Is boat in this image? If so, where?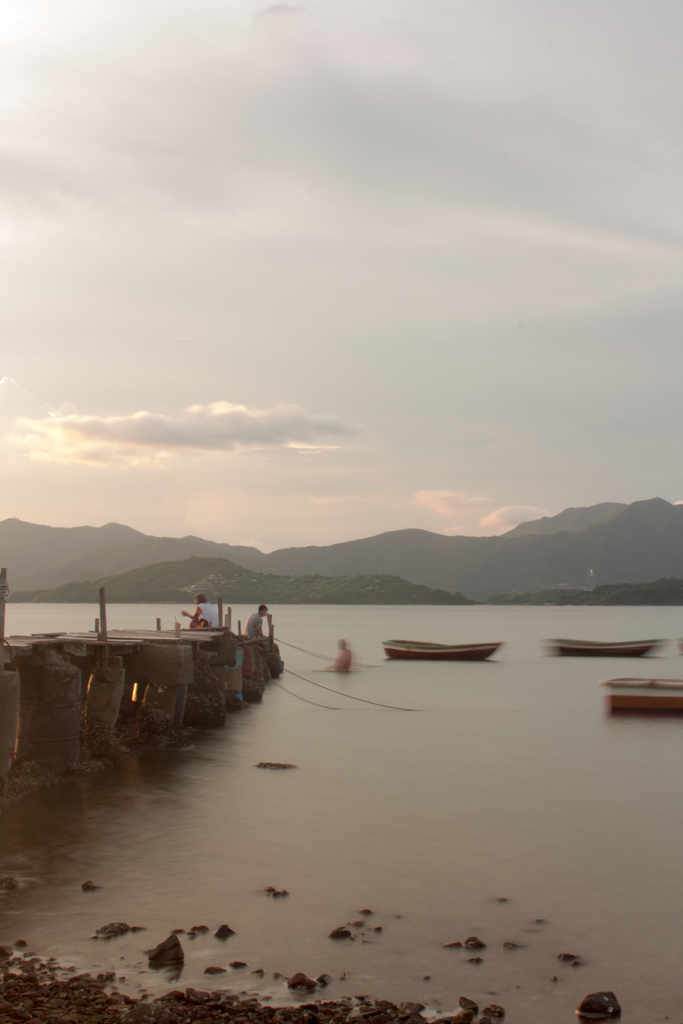
Yes, at locate(601, 684, 682, 722).
